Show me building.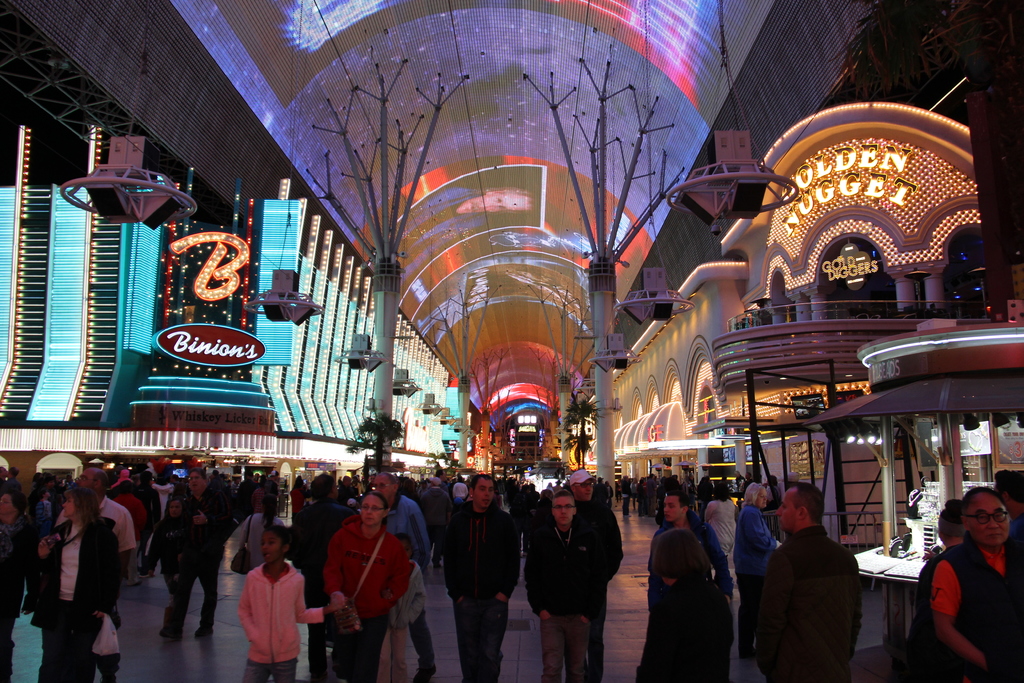
building is here: box(0, 0, 1023, 682).
